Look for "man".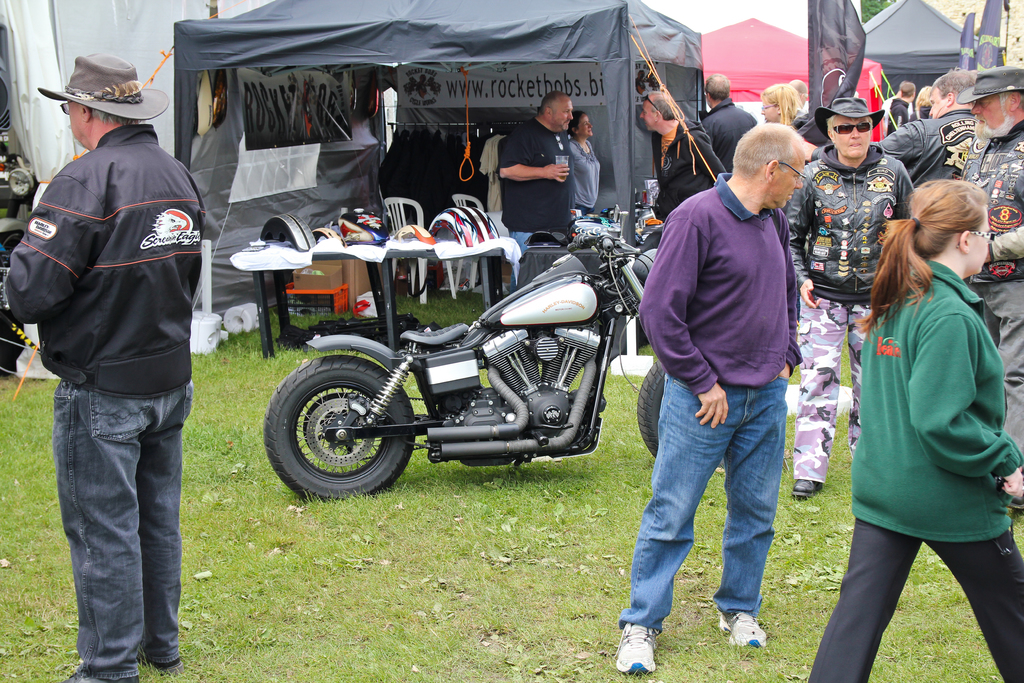
Found: <bbox>883, 81, 917, 131</bbox>.
